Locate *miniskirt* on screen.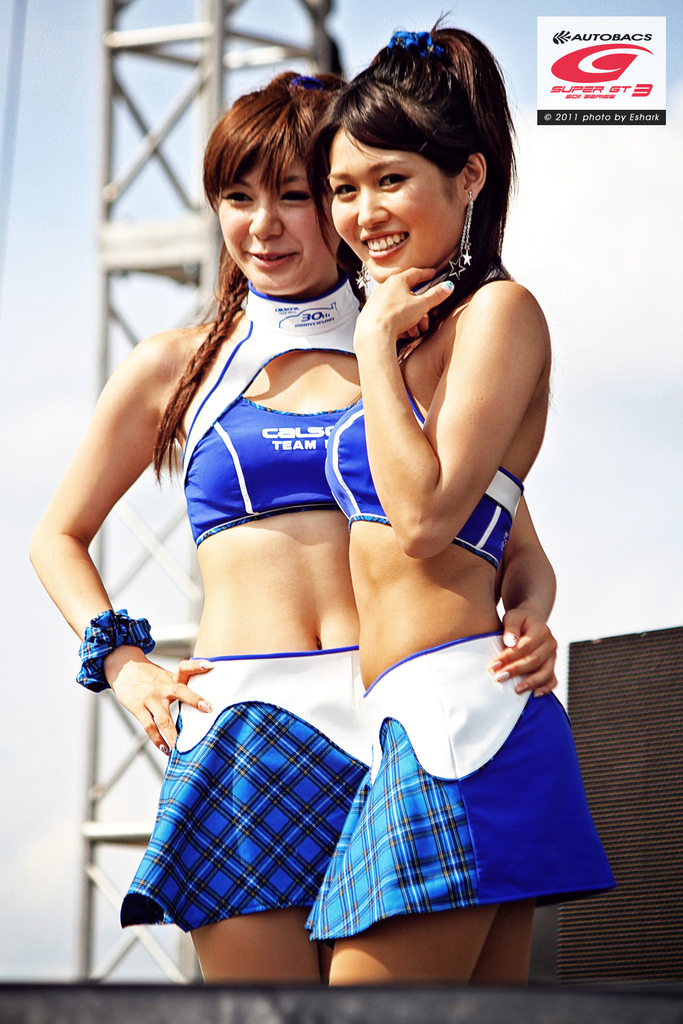
On screen at 309,630,618,942.
